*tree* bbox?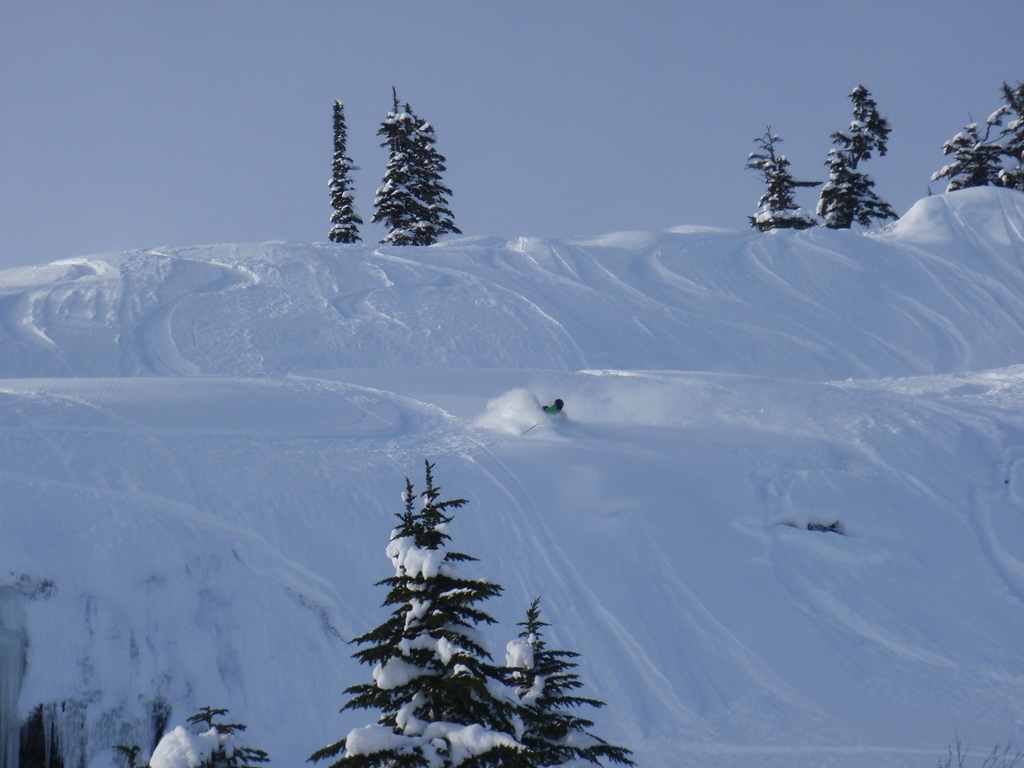
select_region(189, 703, 268, 767)
